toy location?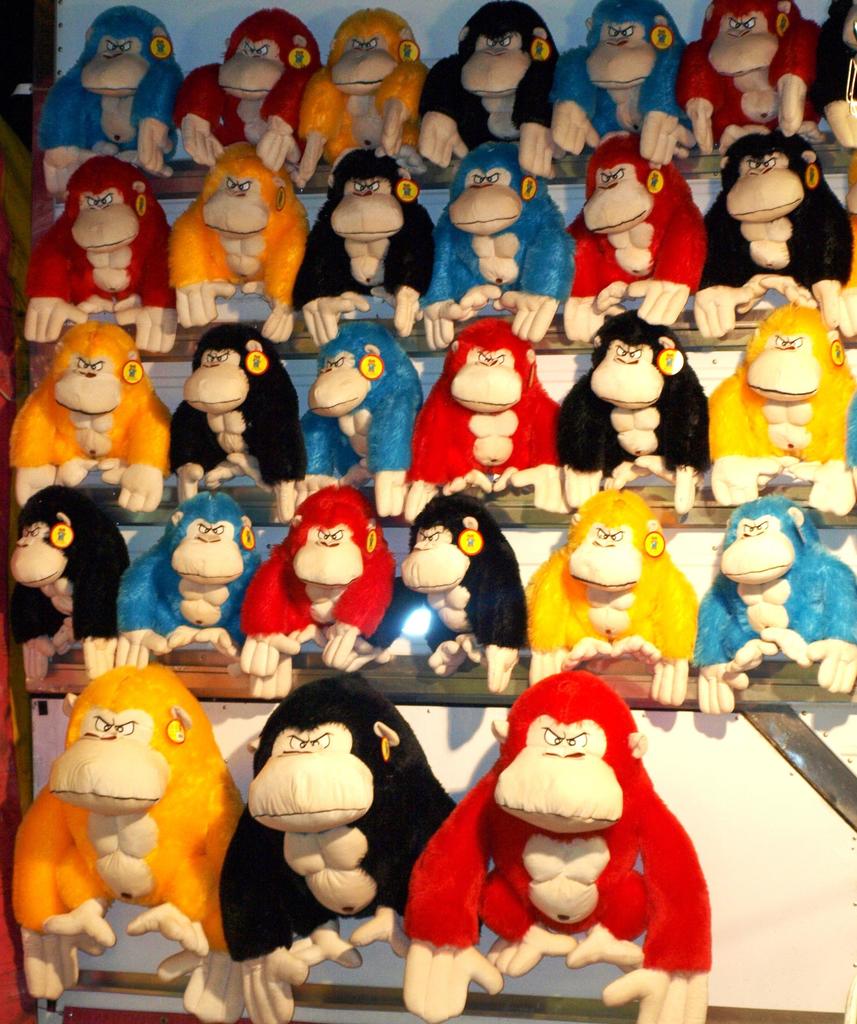
bbox=[241, 484, 398, 701]
